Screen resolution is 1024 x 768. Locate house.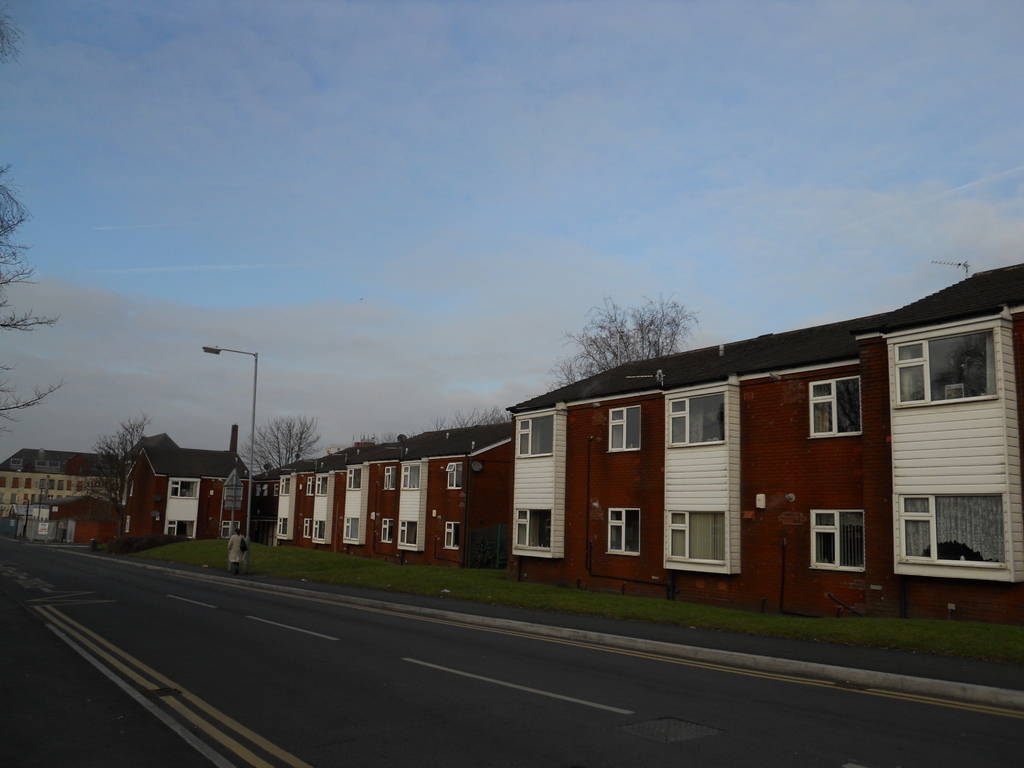
bbox=[120, 430, 250, 547].
